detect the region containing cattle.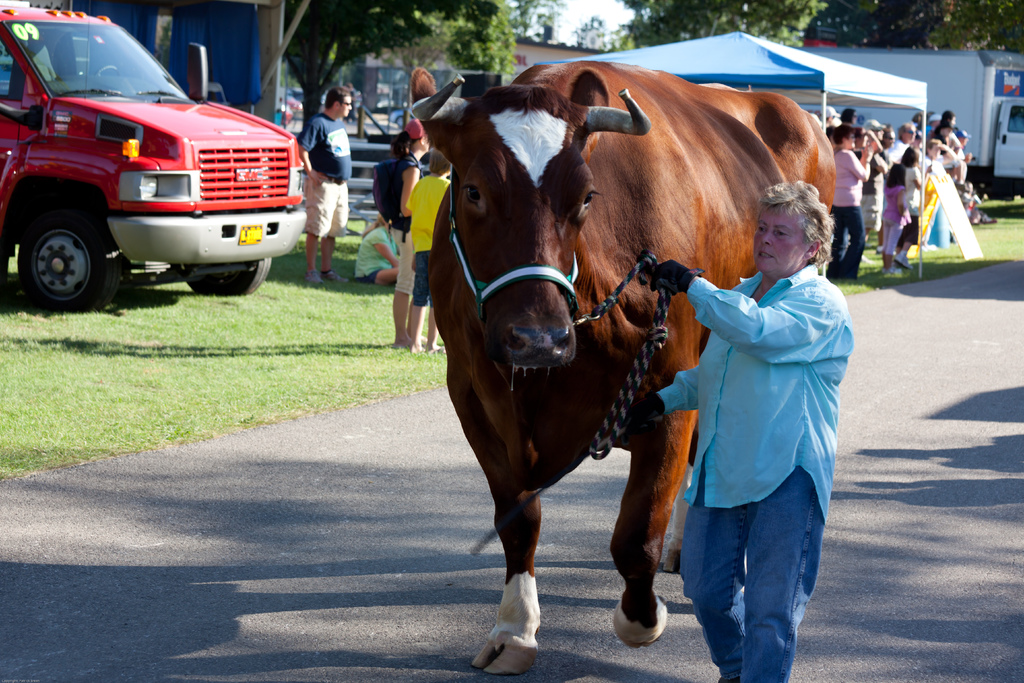
(left=389, top=78, right=827, bottom=682).
